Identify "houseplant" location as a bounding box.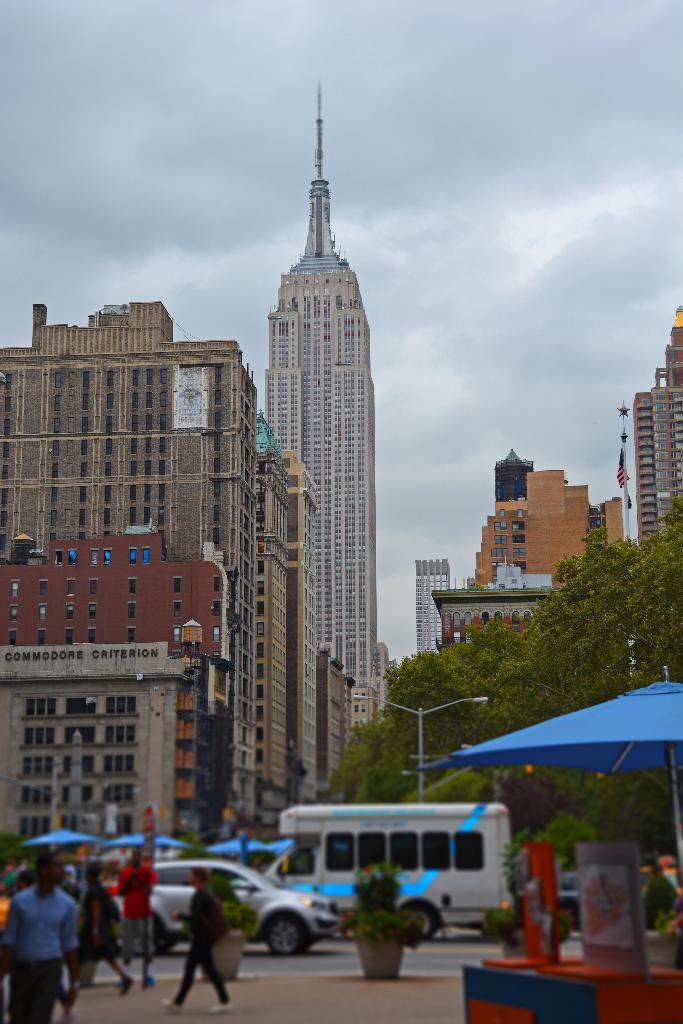
l=337, t=860, r=430, b=986.
